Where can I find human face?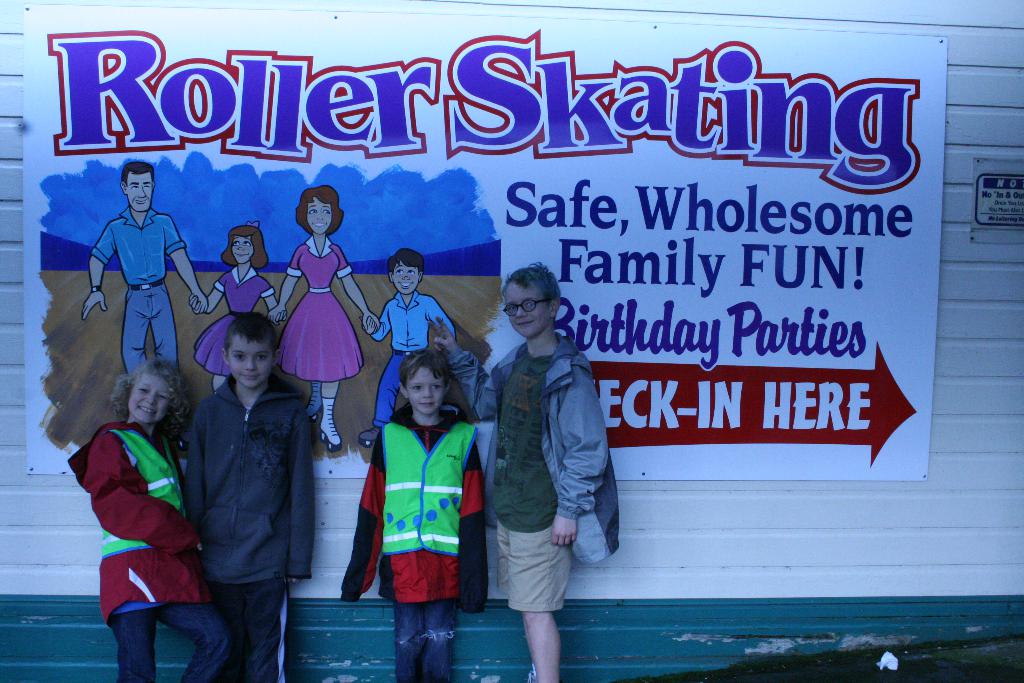
You can find it at {"x1": 125, "y1": 374, "x2": 173, "y2": 423}.
